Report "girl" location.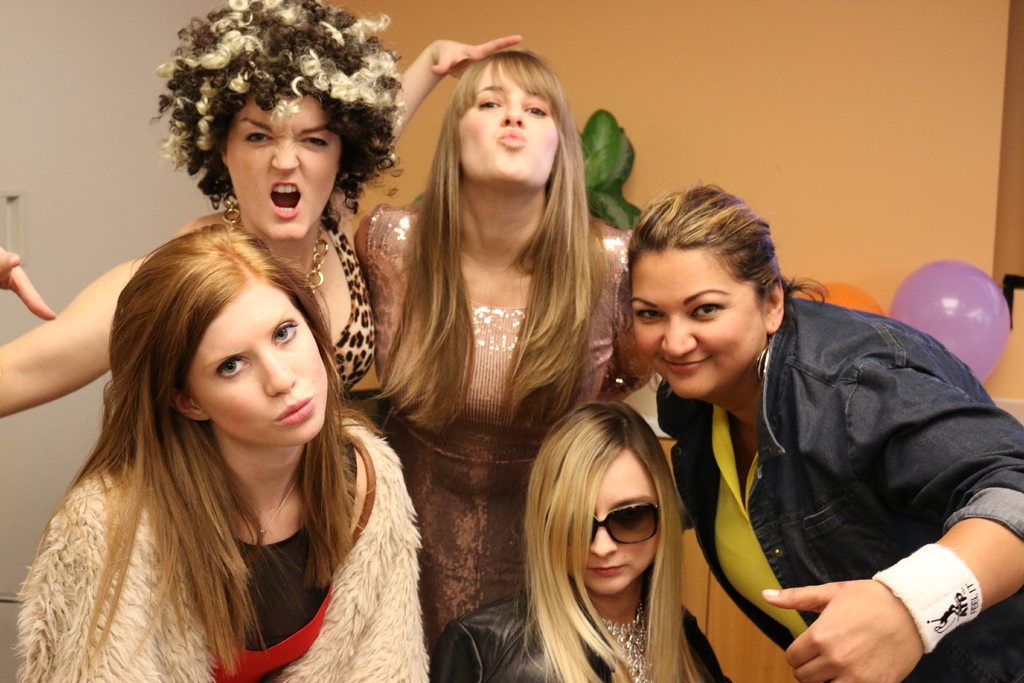
Report: bbox=(362, 50, 634, 651).
